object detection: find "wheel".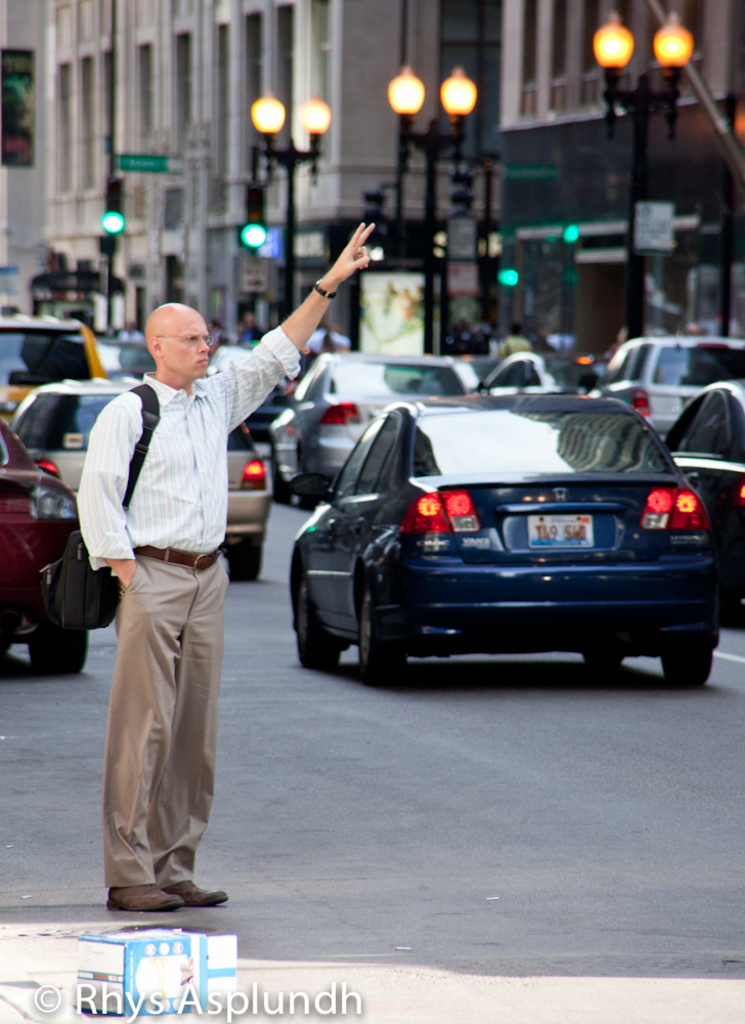
[x1=230, y1=540, x2=262, y2=588].
